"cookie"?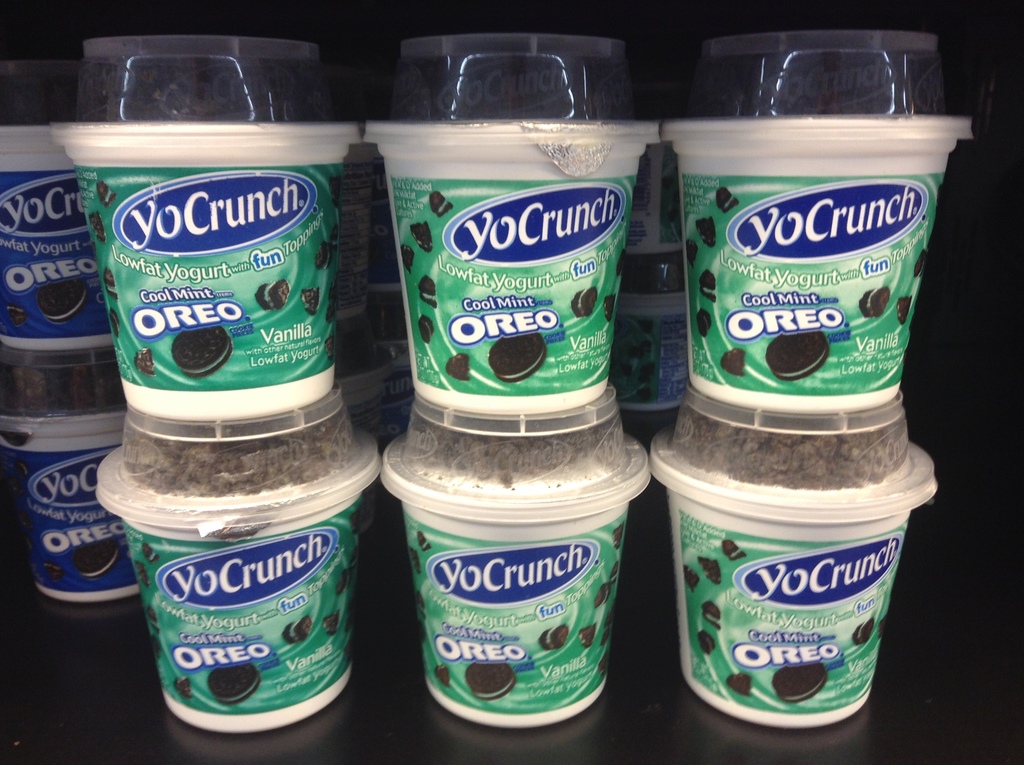
(411,214,436,255)
